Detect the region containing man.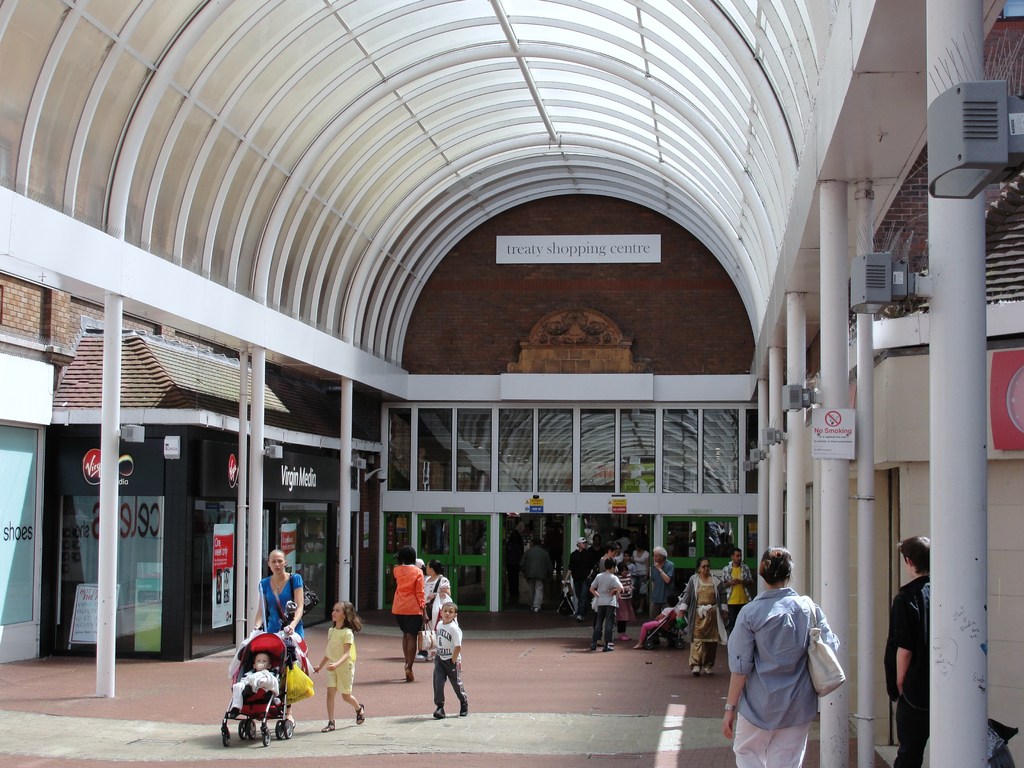
<box>518,534,554,618</box>.
